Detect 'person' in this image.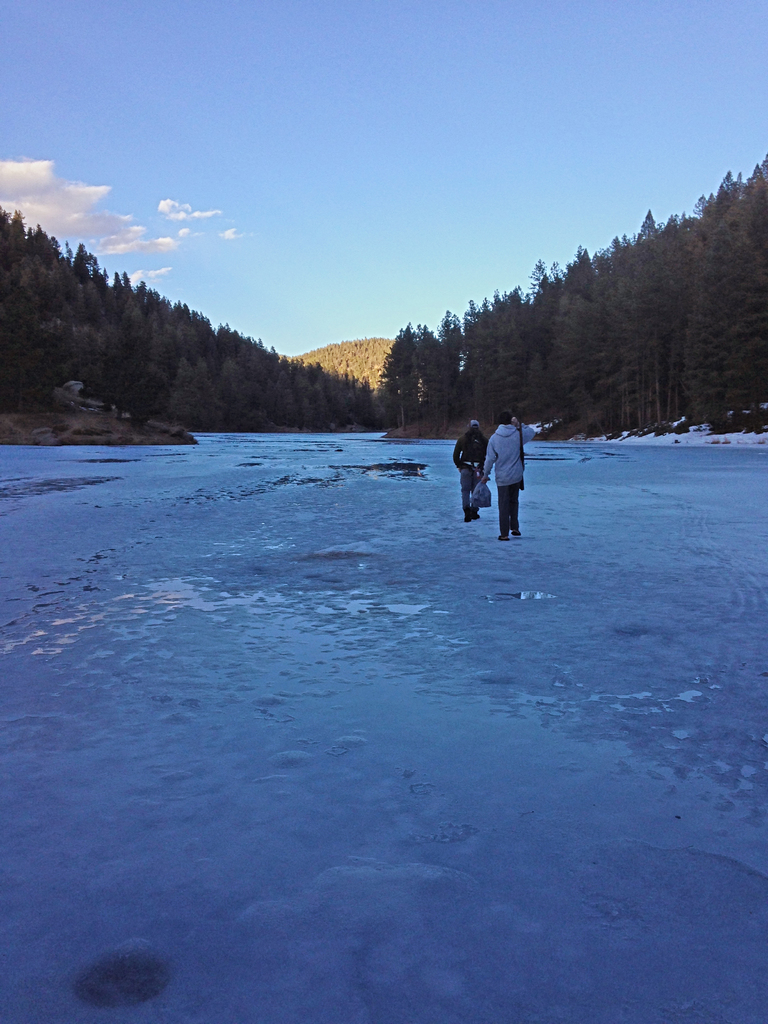
Detection: pyautogui.locateOnScreen(446, 416, 488, 522).
